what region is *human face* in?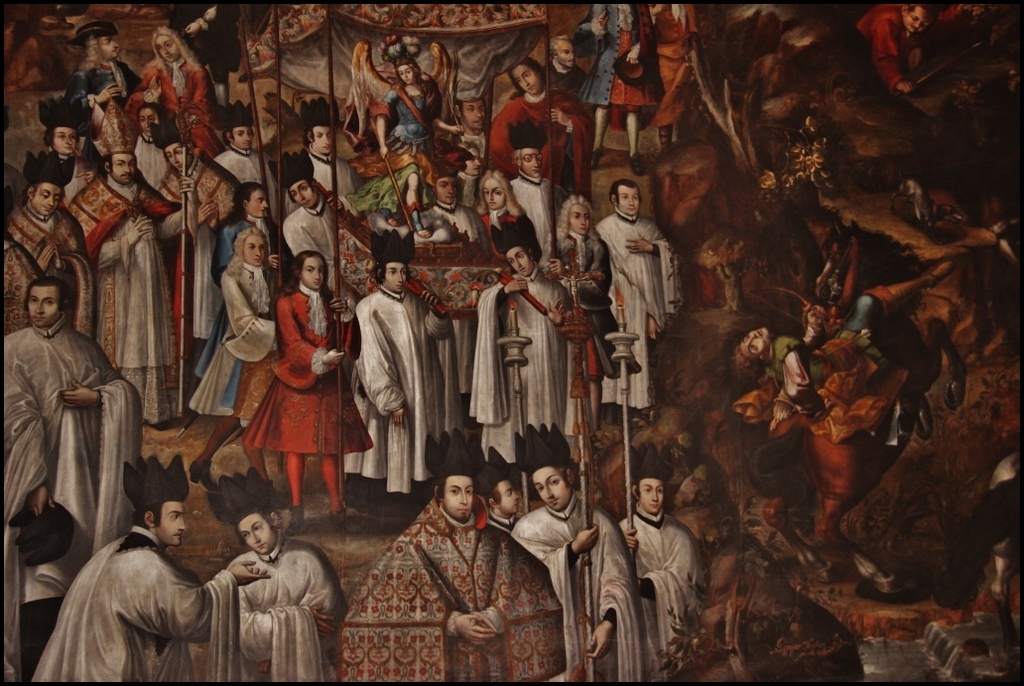
<box>741,331,772,348</box>.
